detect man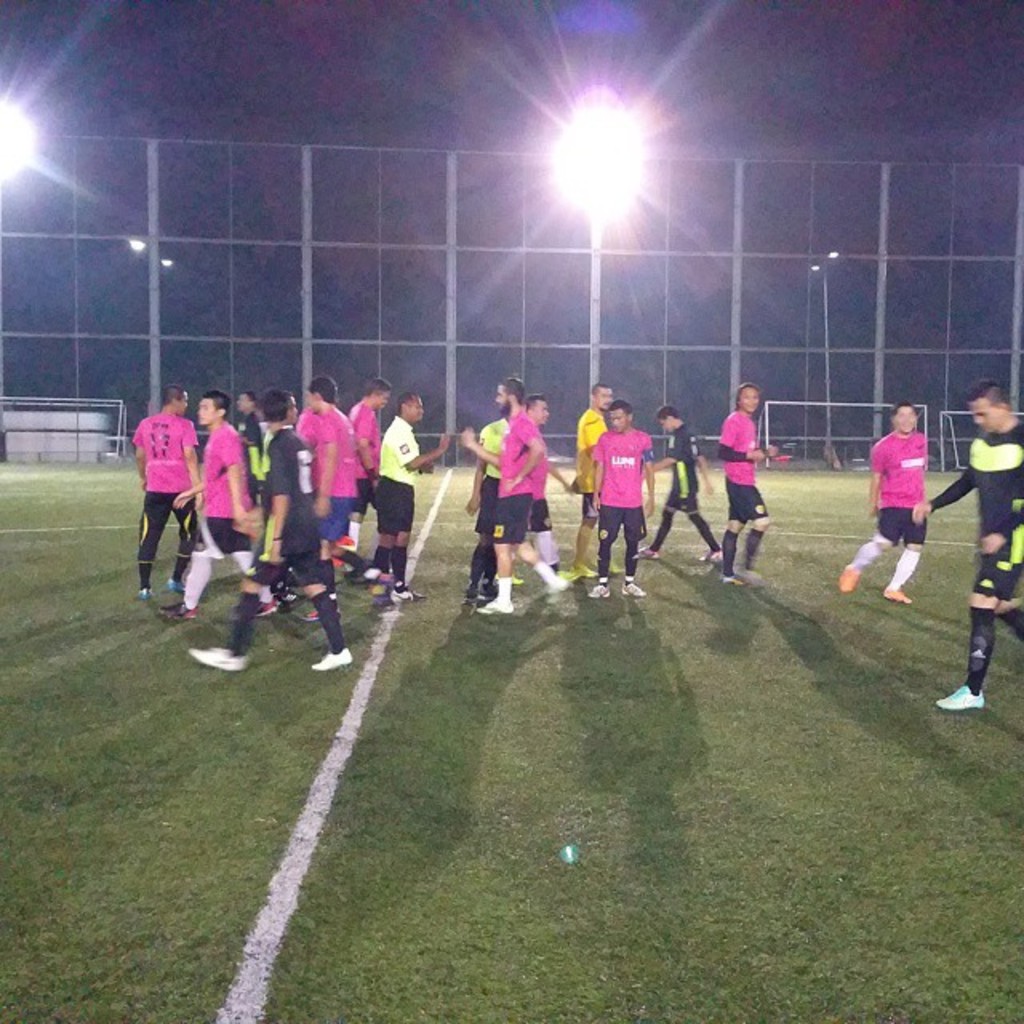
[x1=629, y1=403, x2=714, y2=563]
